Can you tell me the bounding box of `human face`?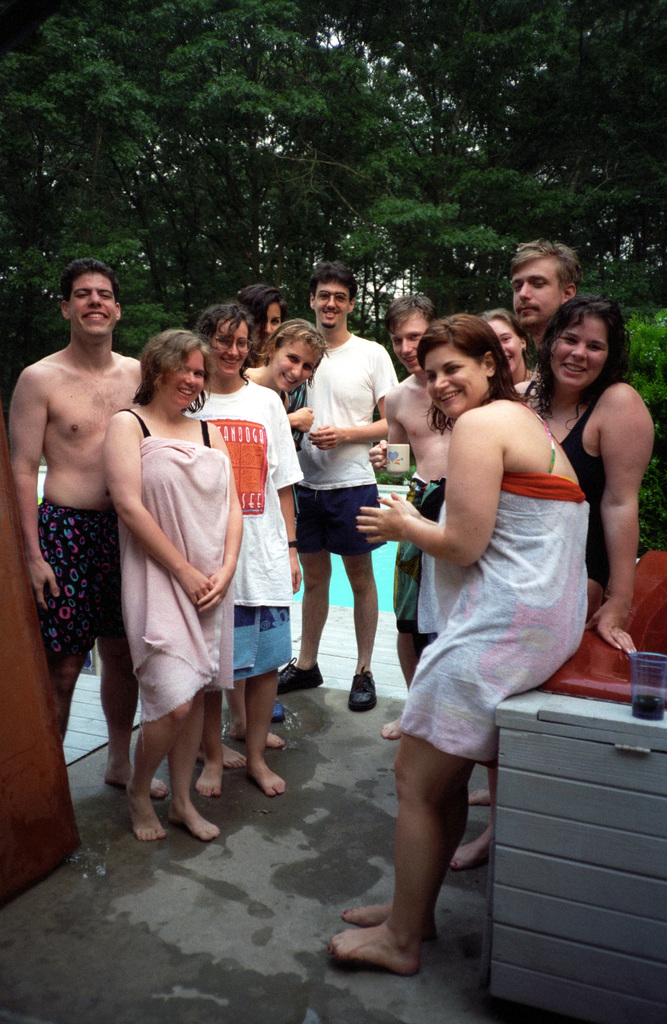
bbox=[218, 314, 251, 372].
